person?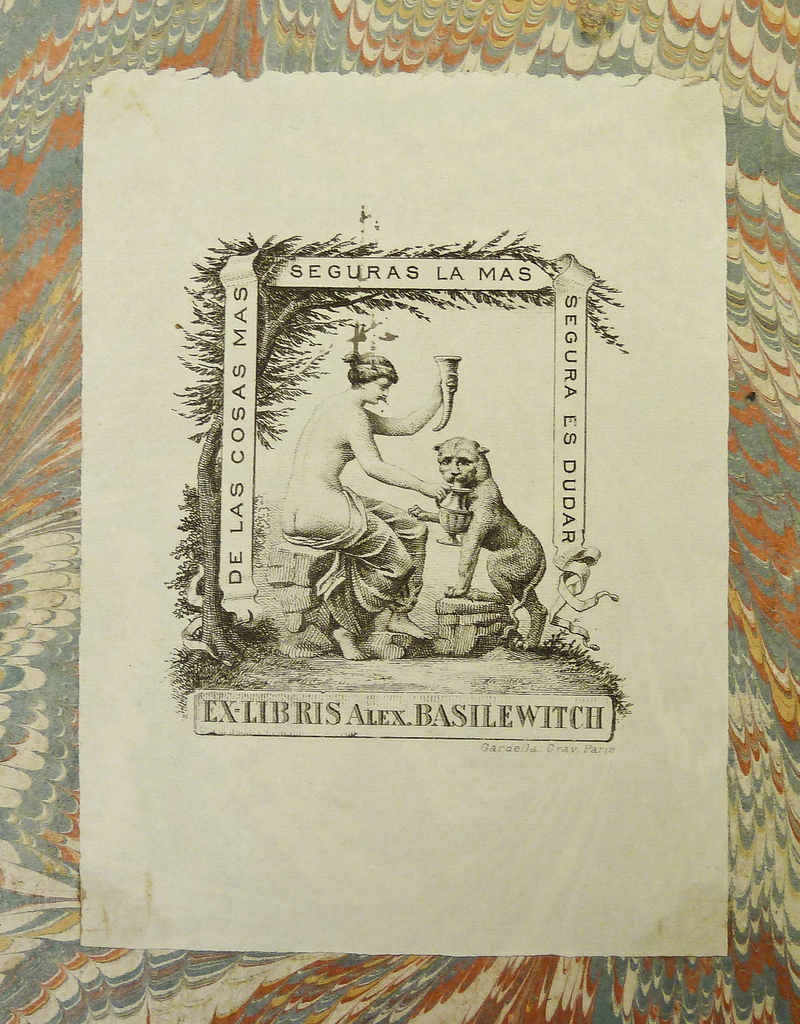
box(273, 276, 454, 679)
